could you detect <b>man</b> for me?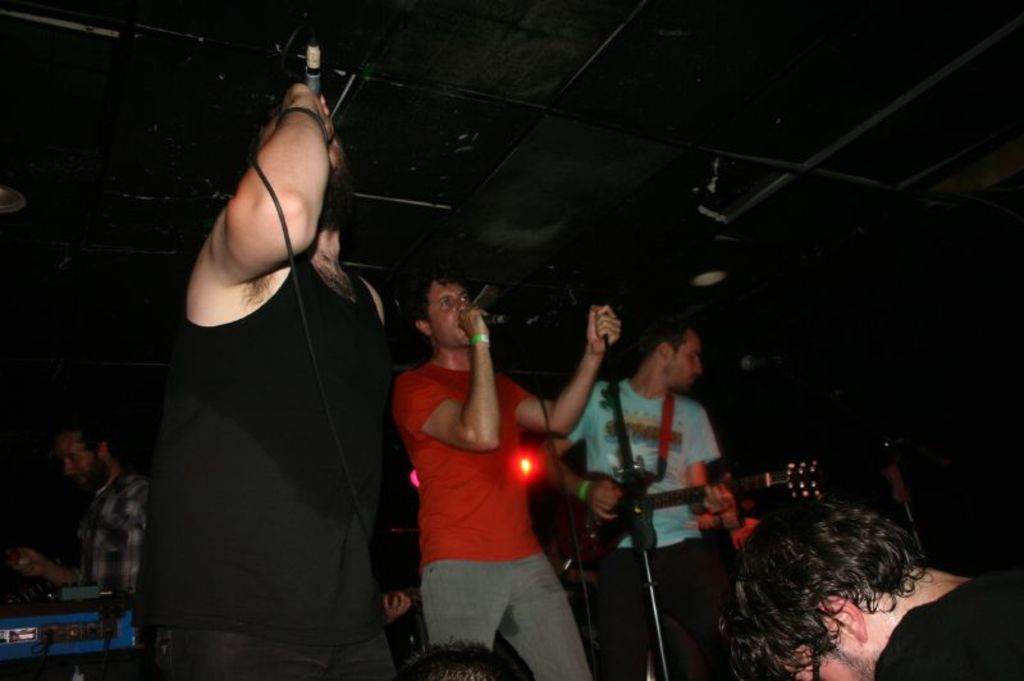
Detection result: x1=140, y1=77, x2=430, y2=680.
